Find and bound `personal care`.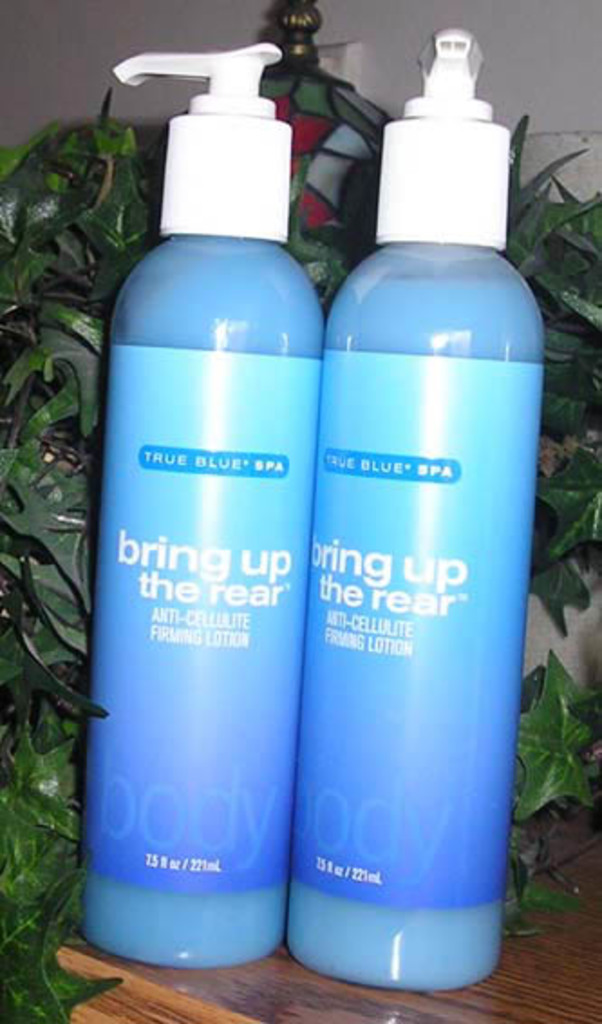
Bound: x1=293 y1=31 x2=542 y2=991.
